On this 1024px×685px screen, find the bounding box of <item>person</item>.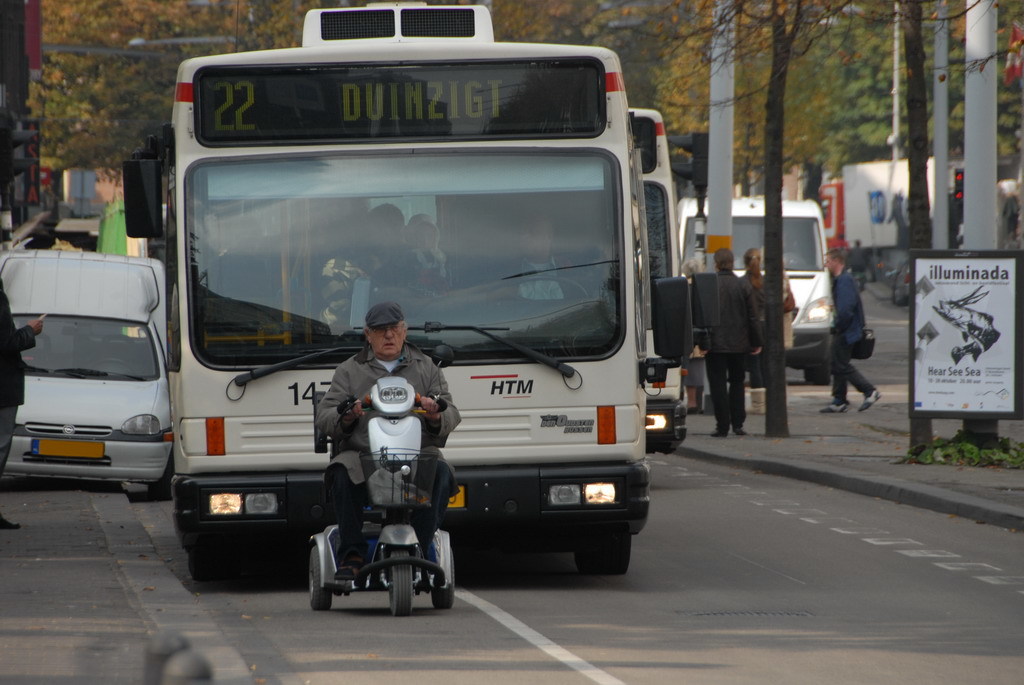
Bounding box: left=824, top=248, right=883, bottom=413.
